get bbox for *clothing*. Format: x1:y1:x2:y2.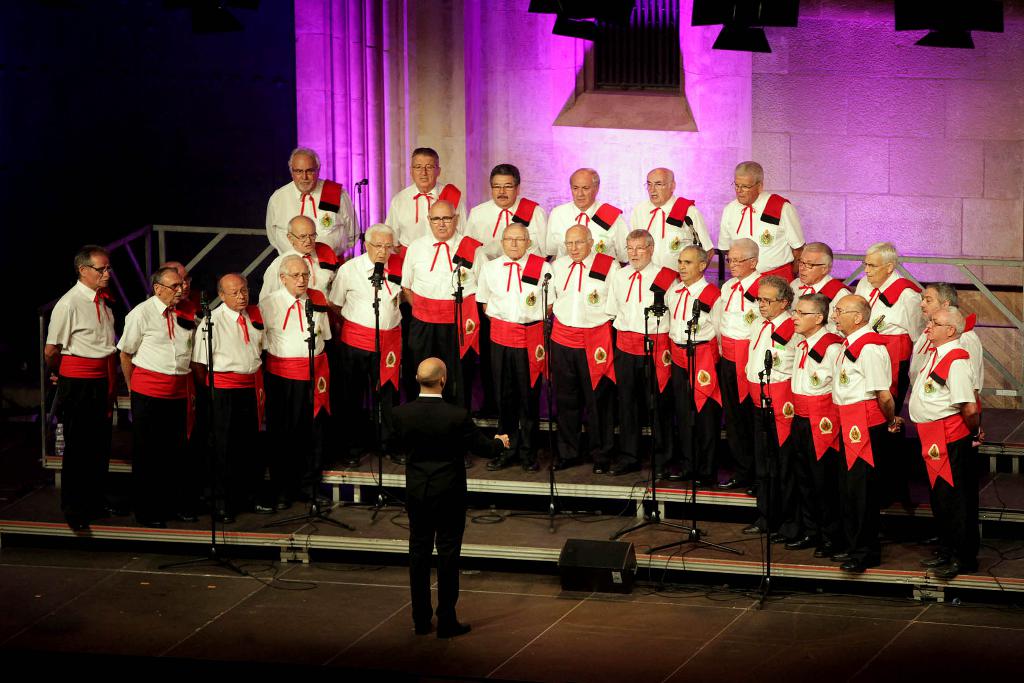
477:252:551:446.
